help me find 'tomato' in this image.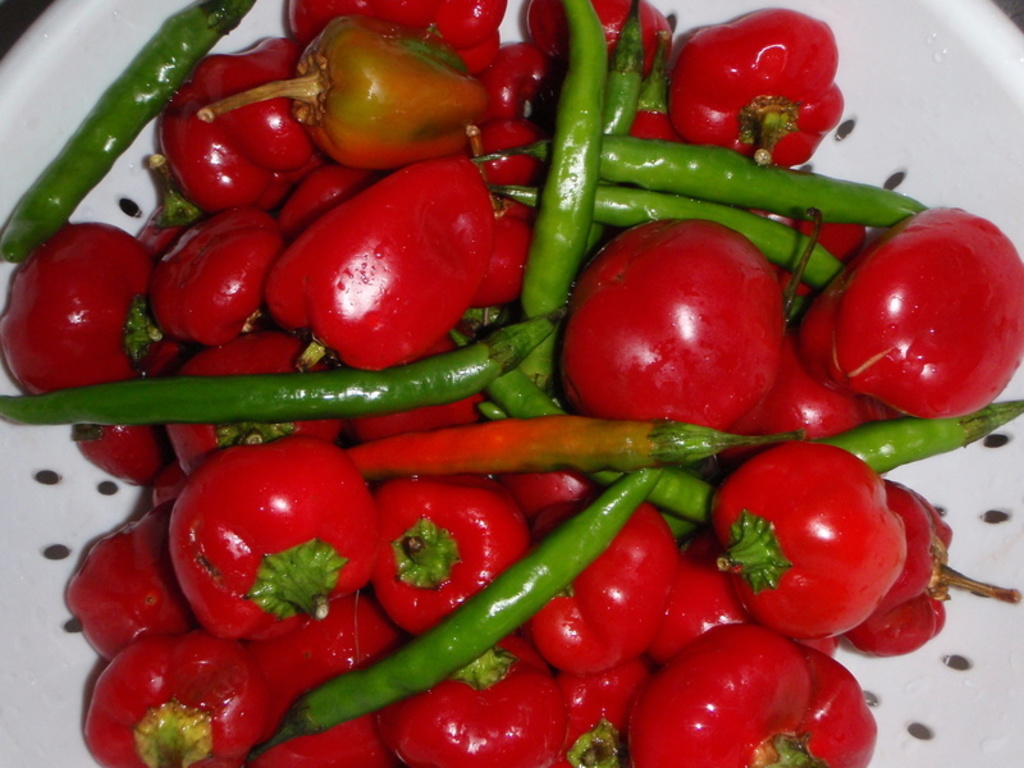
Found it: pyautogui.locateOnScreen(672, 9, 845, 166).
